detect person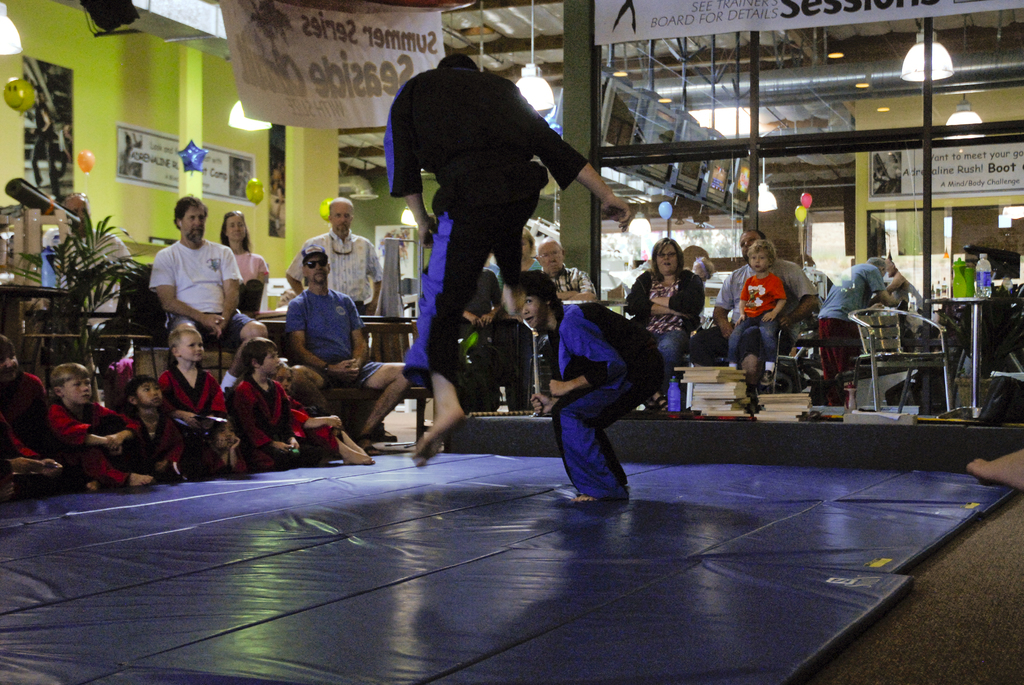
rect(57, 193, 132, 322)
